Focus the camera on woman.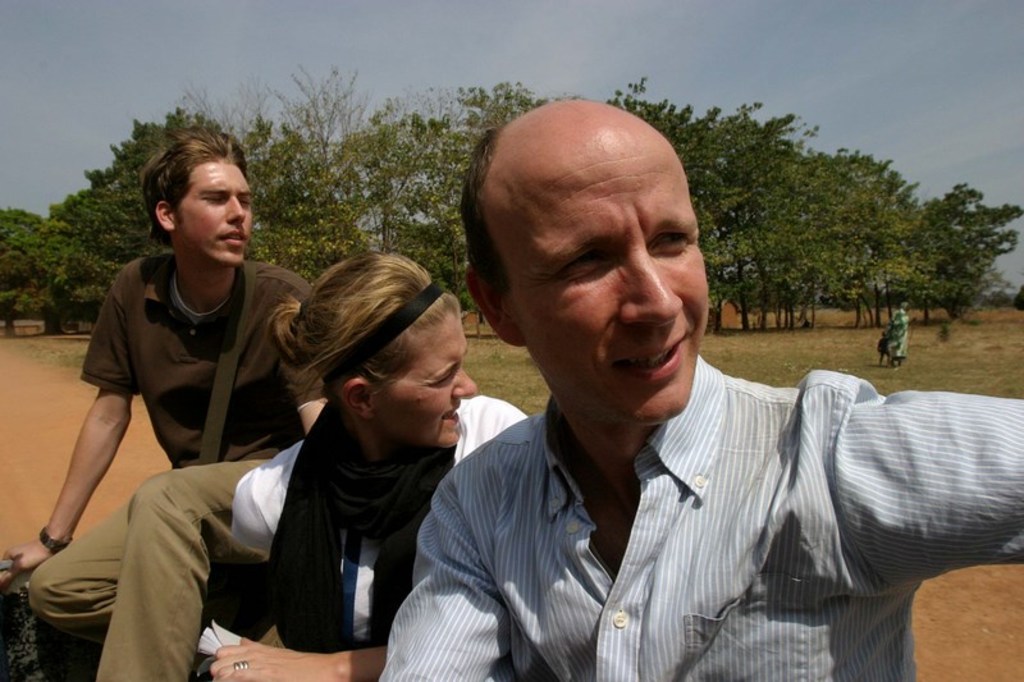
Focus region: bbox(193, 250, 502, 678).
